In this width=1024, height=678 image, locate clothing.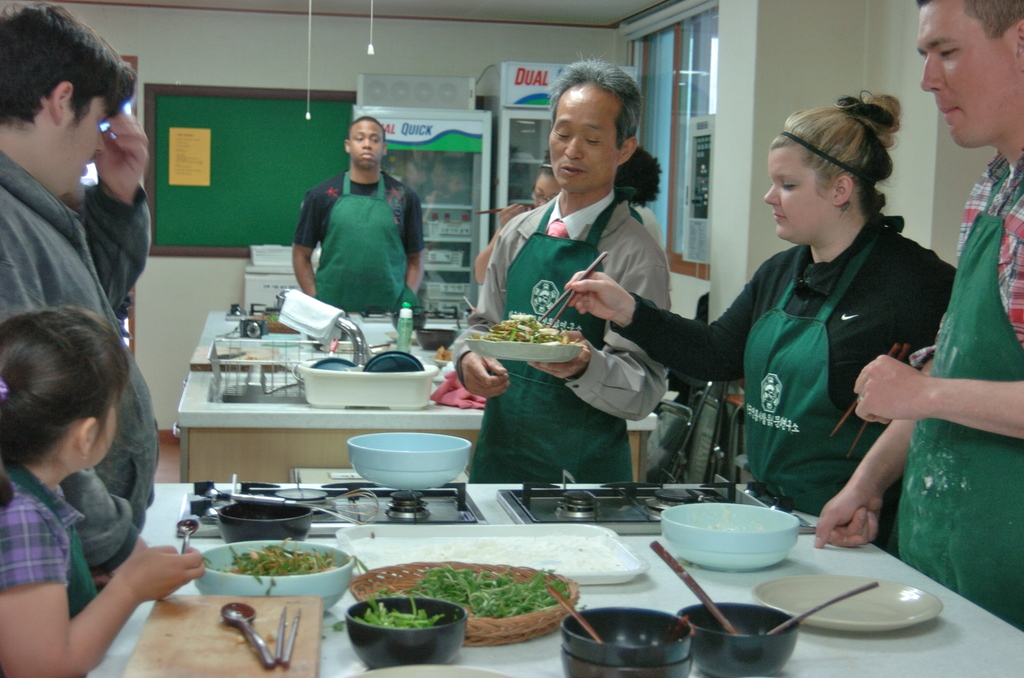
Bounding box: 0 142 175 577.
